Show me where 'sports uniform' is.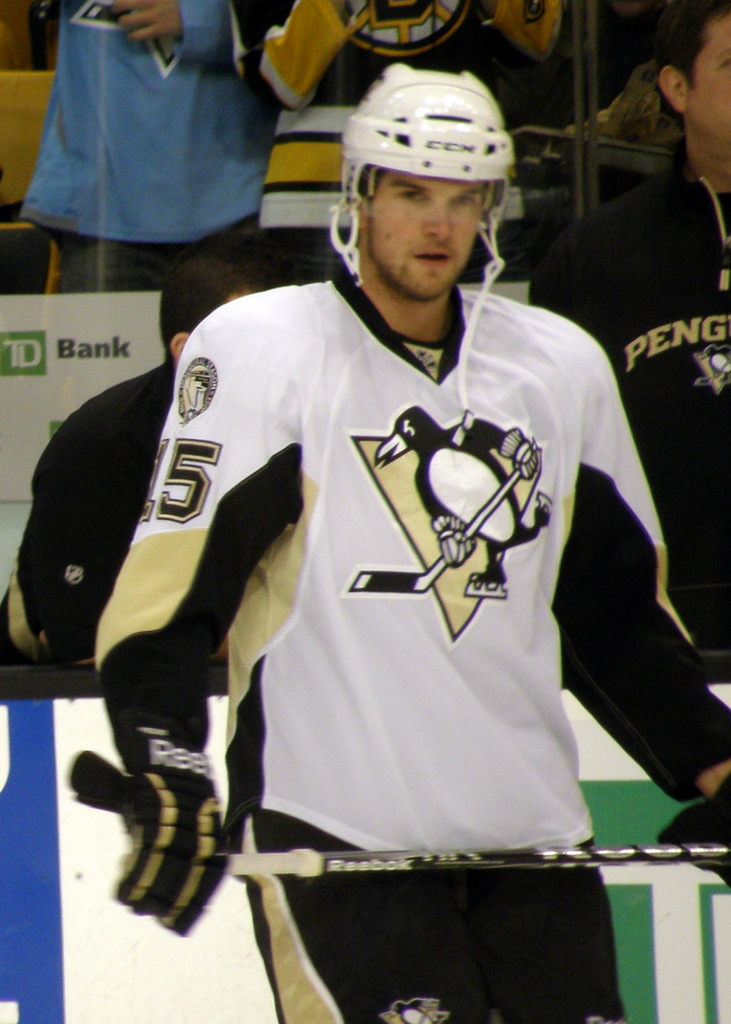
'sports uniform' is at <region>548, 169, 730, 797</region>.
